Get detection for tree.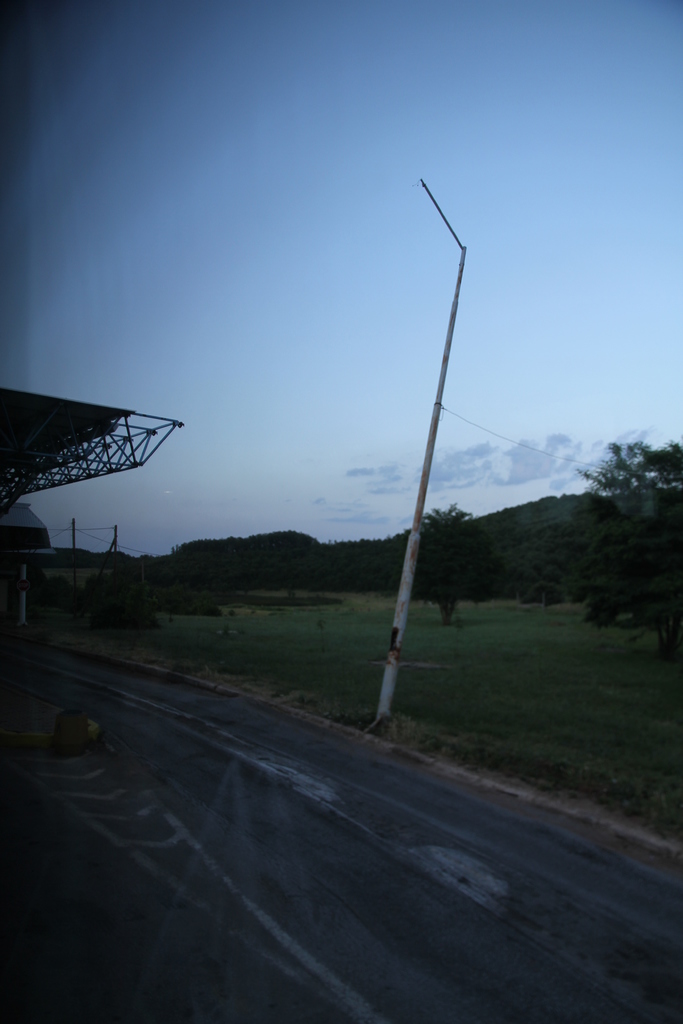
Detection: {"x1": 415, "y1": 502, "x2": 502, "y2": 617}.
